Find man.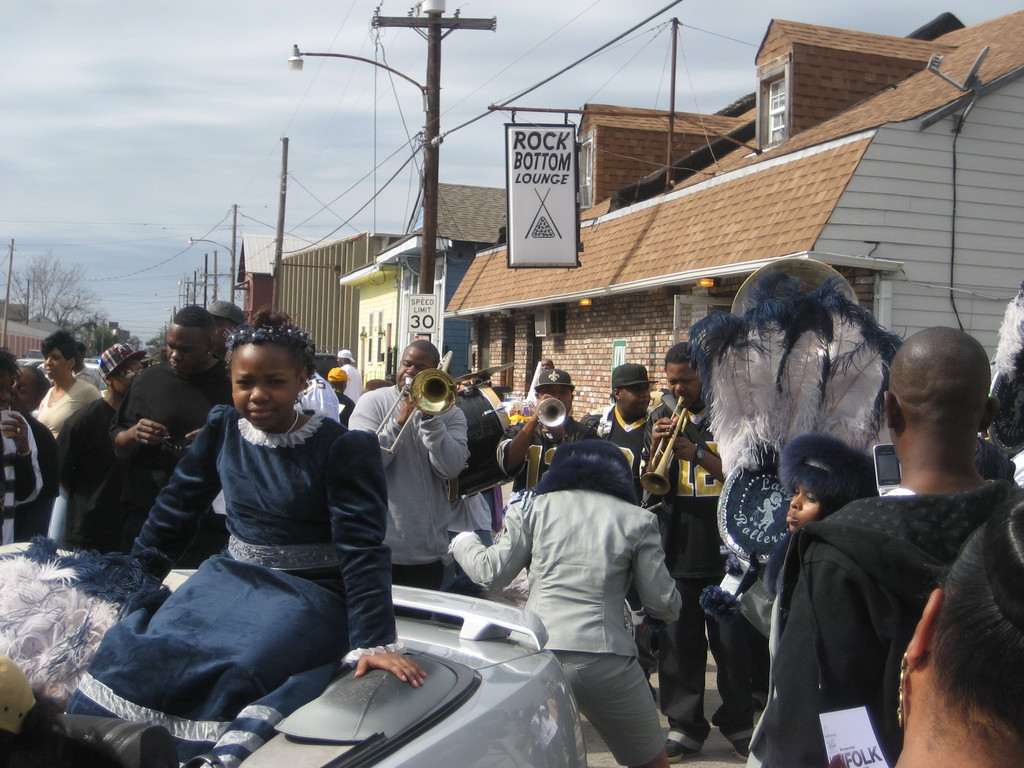
bbox(334, 353, 361, 419).
